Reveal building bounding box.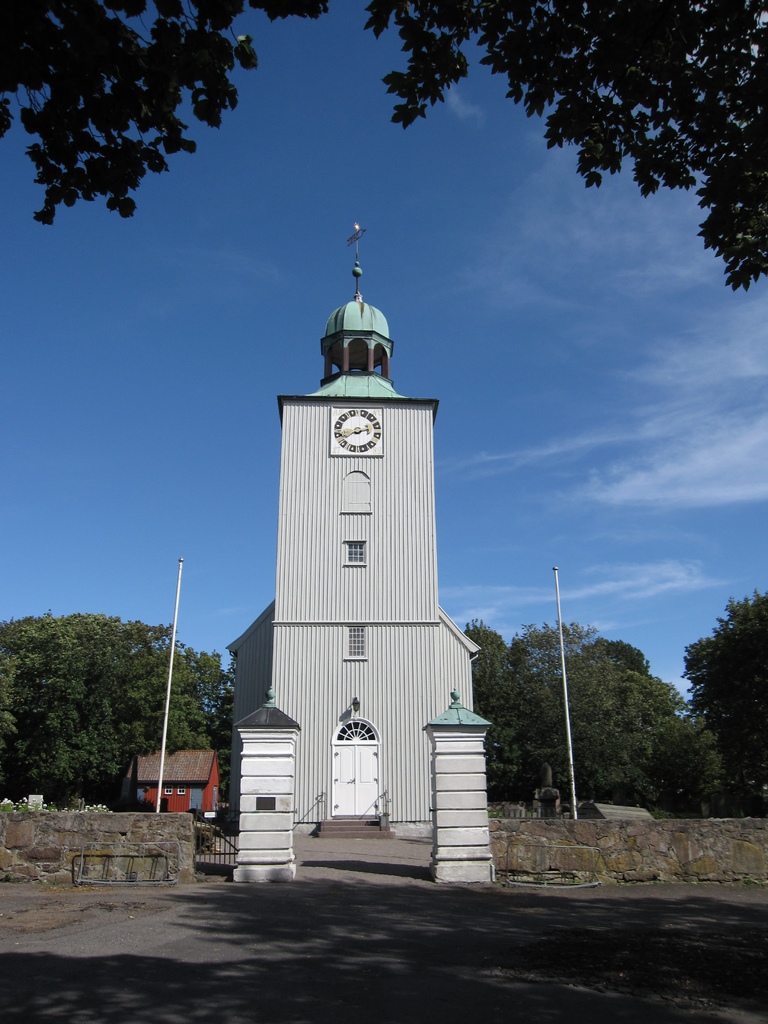
Revealed: bbox=[129, 745, 221, 822].
